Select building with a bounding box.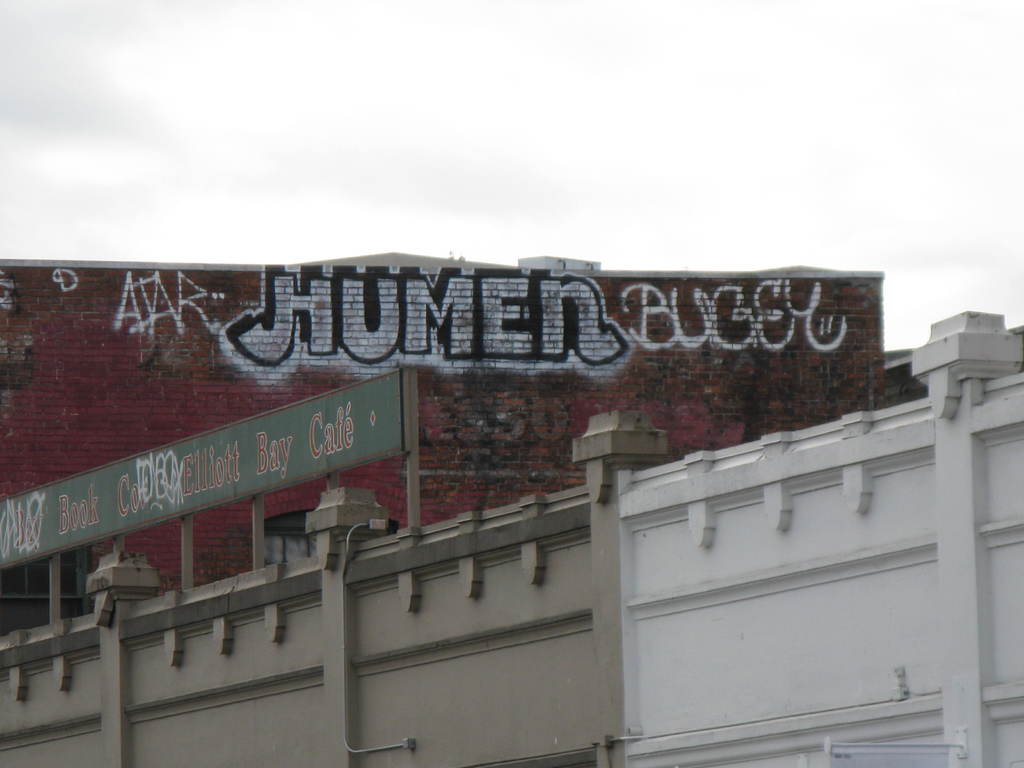
left=0, top=264, right=1023, bottom=638.
